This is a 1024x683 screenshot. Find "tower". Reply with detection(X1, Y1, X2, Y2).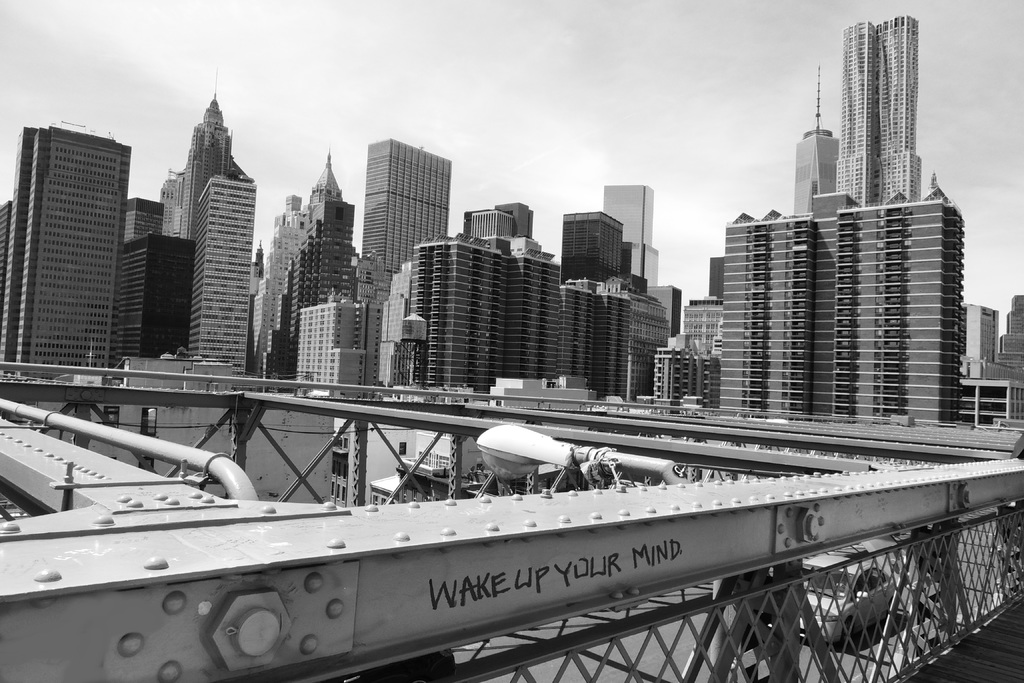
detection(837, 24, 927, 194).
